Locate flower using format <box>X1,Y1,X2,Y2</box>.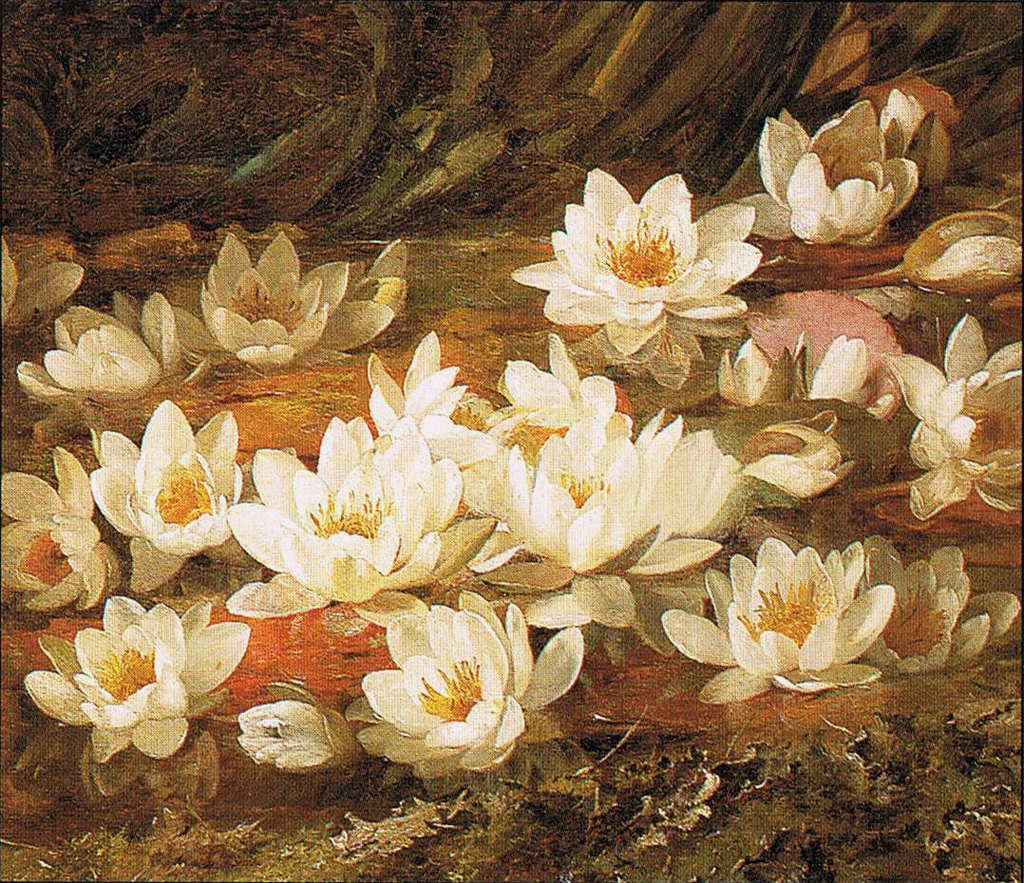
<box>724,105,925,257</box>.
